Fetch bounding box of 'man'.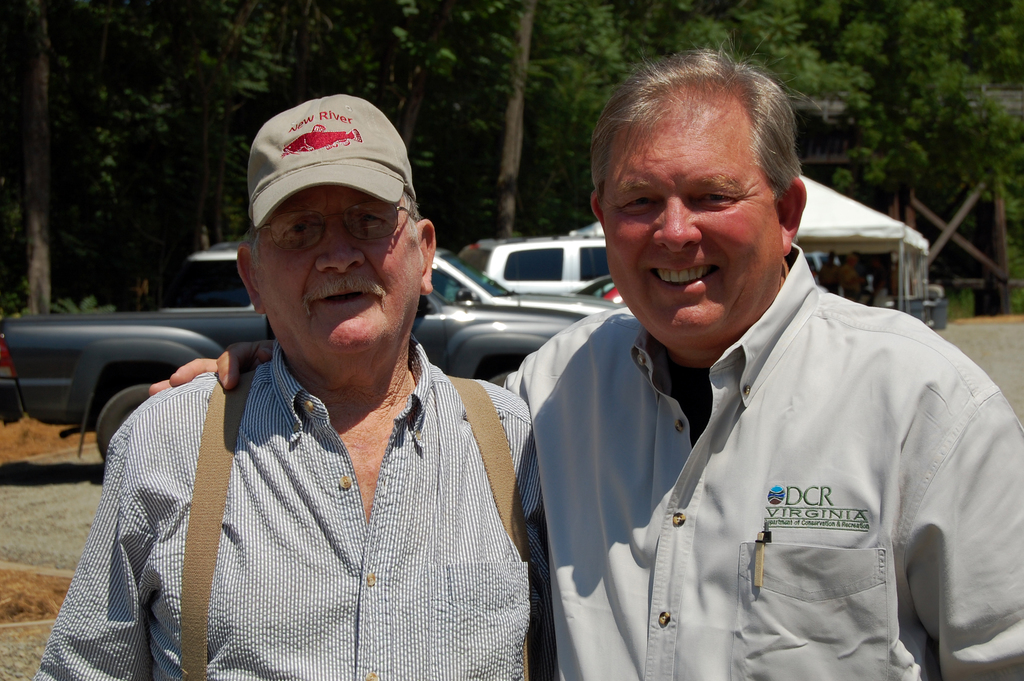
Bbox: [x1=154, y1=44, x2=1023, y2=680].
